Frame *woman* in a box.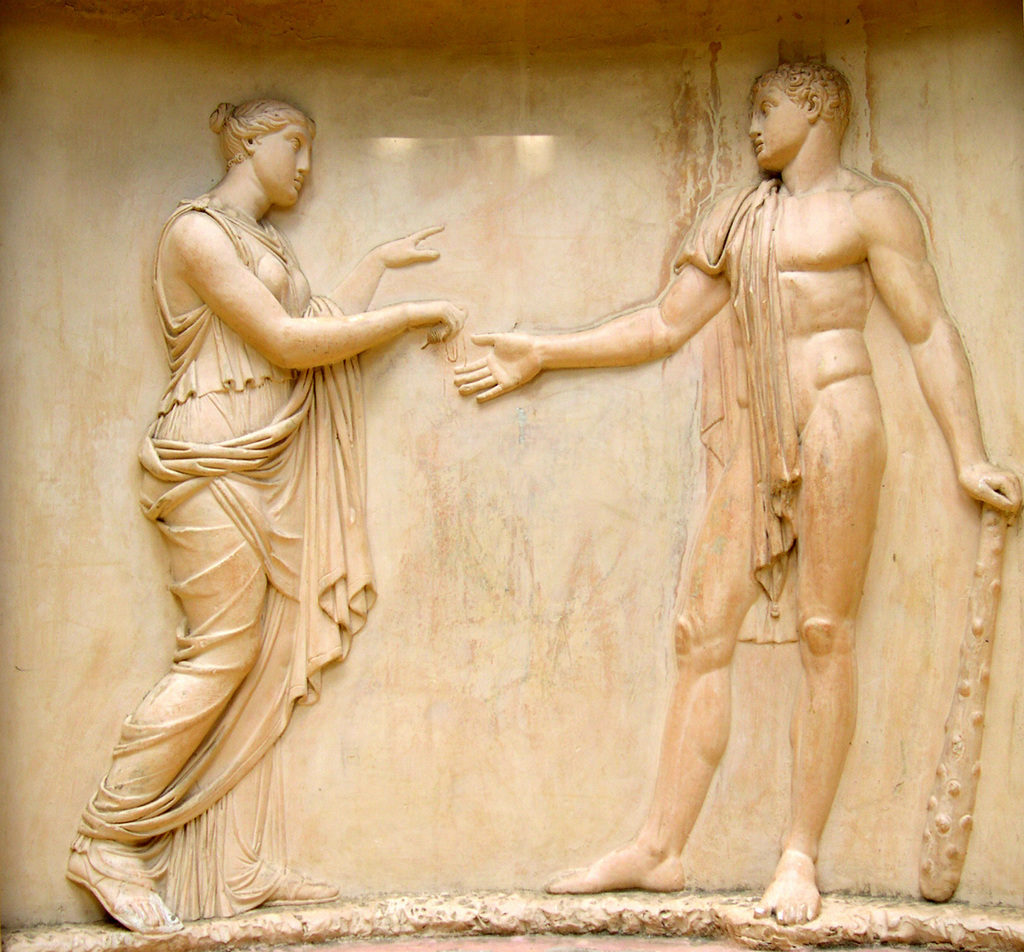
box=[109, 92, 458, 880].
